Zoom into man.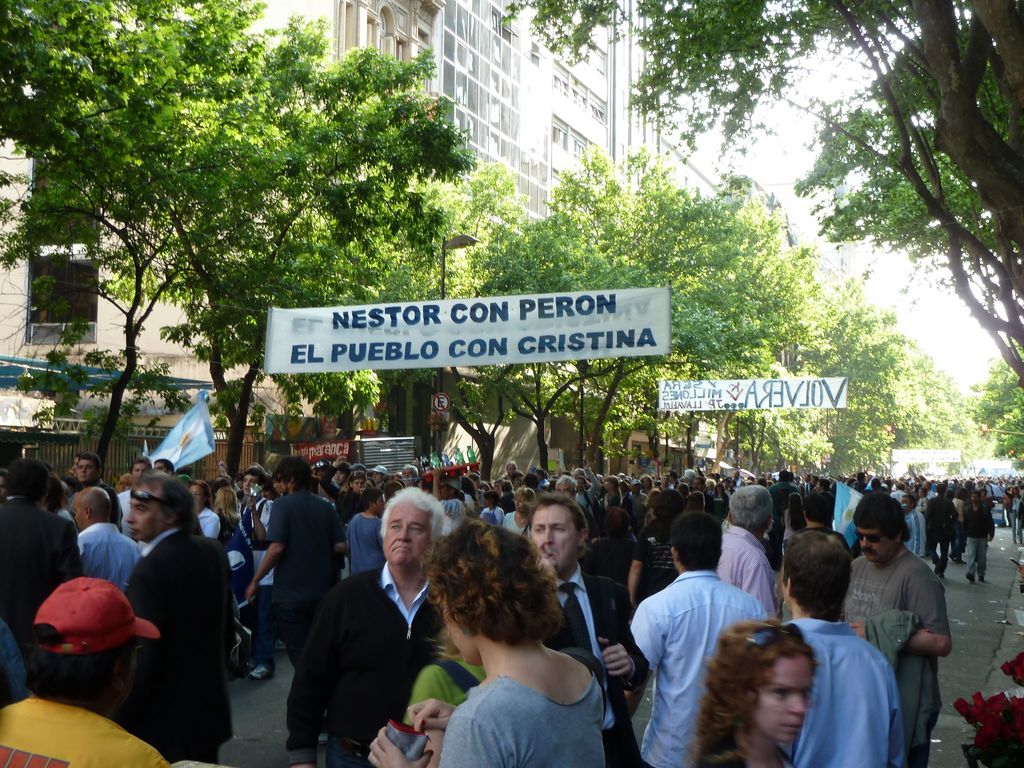
Zoom target: 67,447,125,538.
